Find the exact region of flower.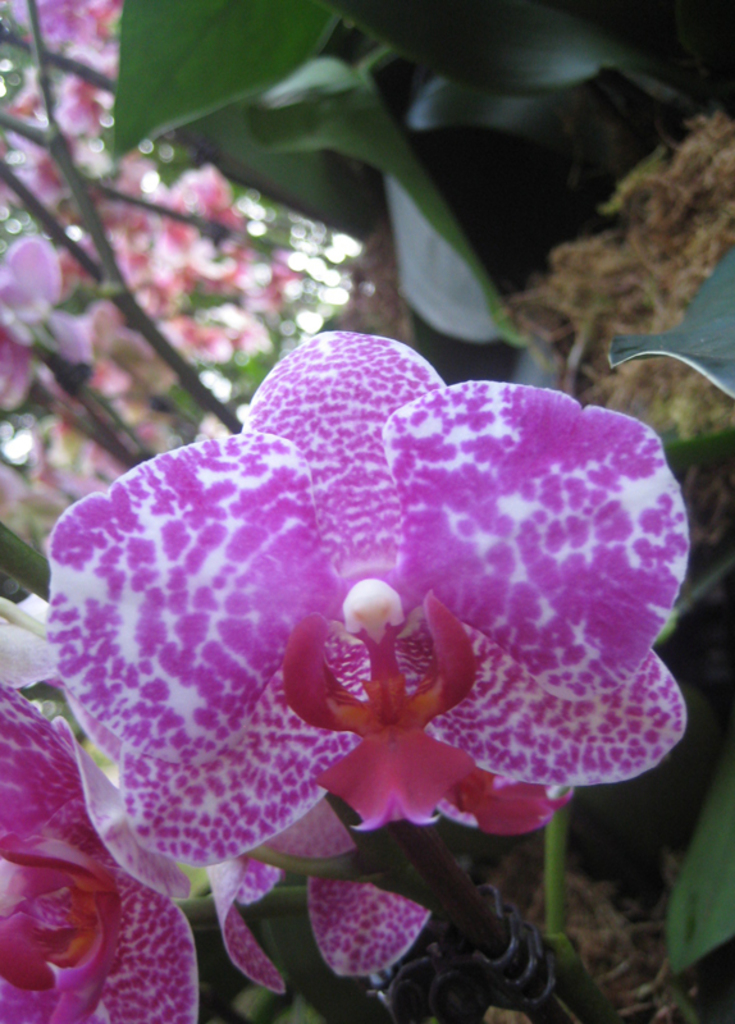
Exact region: (x1=0, y1=676, x2=204, y2=1023).
